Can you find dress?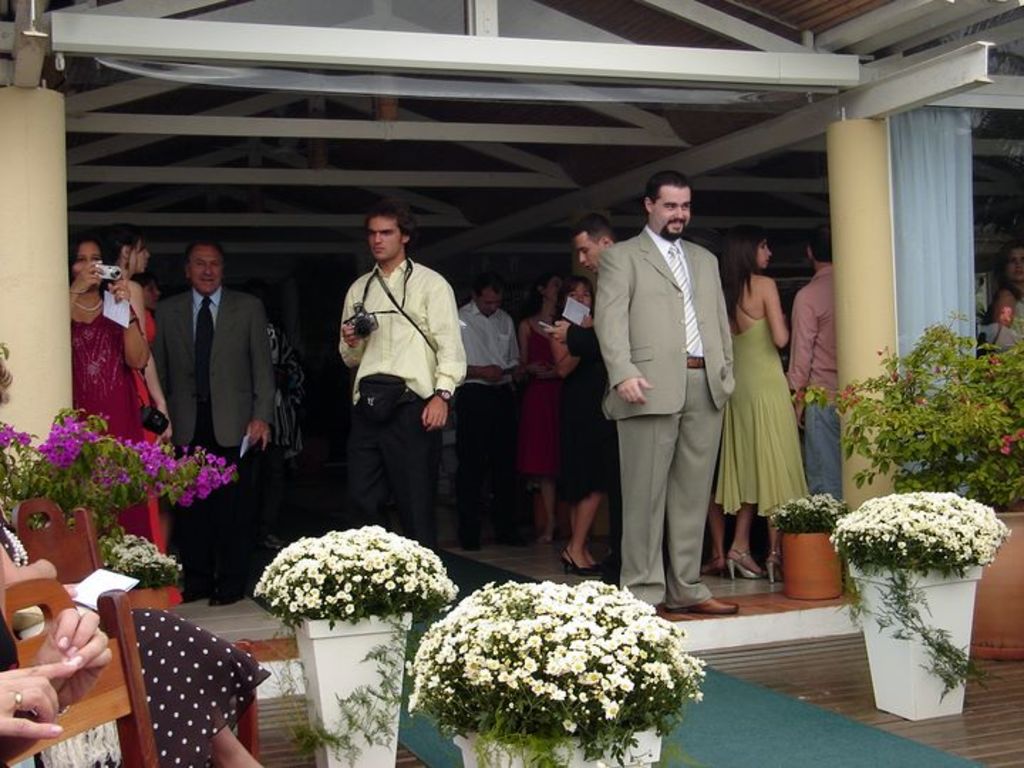
Yes, bounding box: 721/293/818/585.
